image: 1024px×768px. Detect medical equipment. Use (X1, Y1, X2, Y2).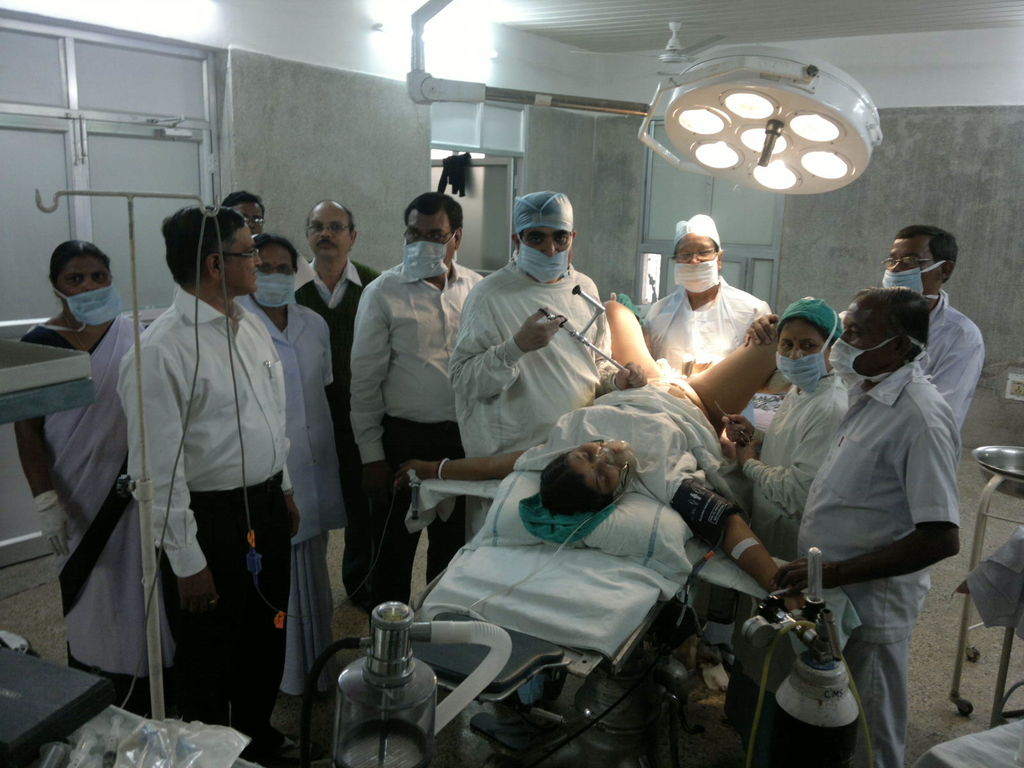
(528, 284, 632, 381).
